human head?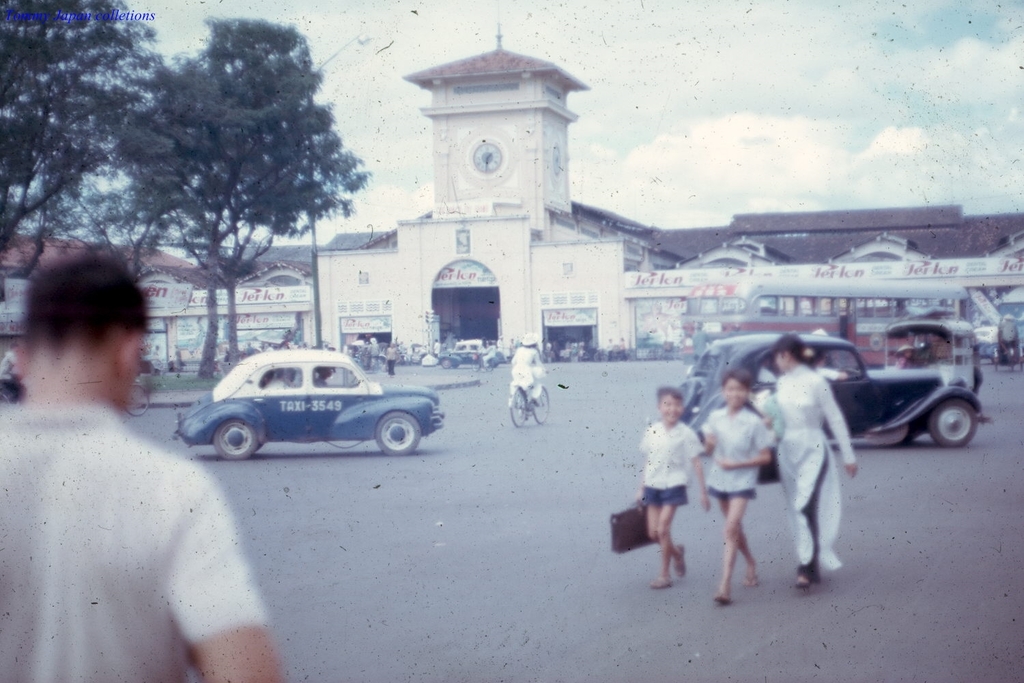
[770,336,803,373]
